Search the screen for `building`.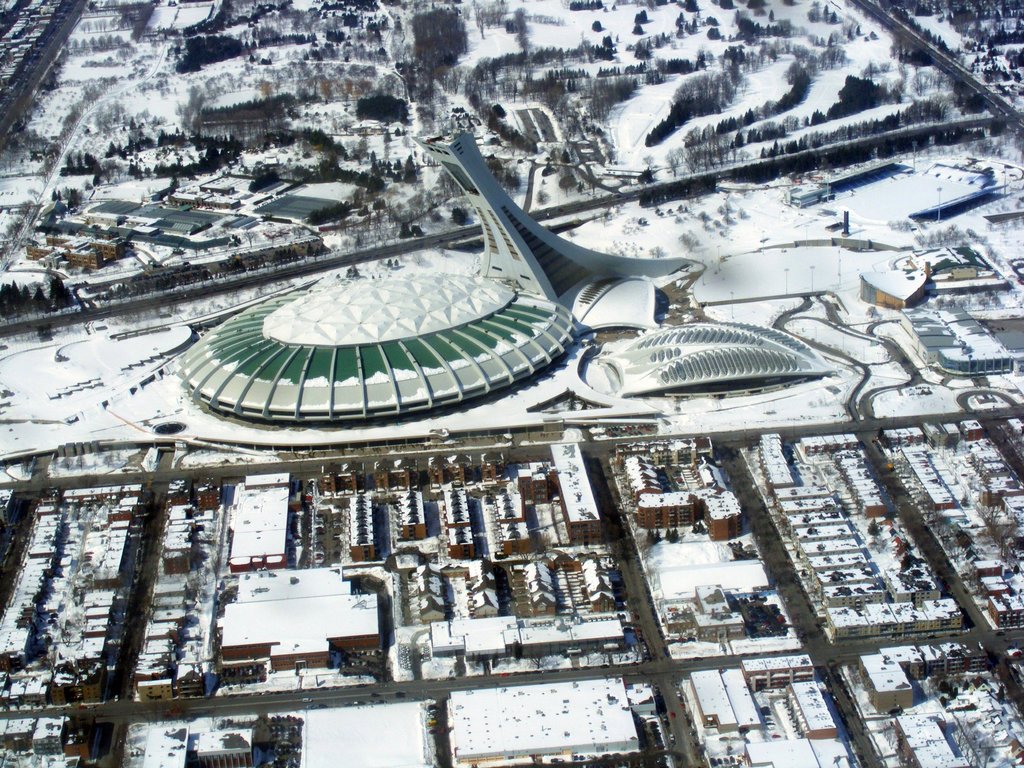
Found at box(448, 673, 638, 765).
